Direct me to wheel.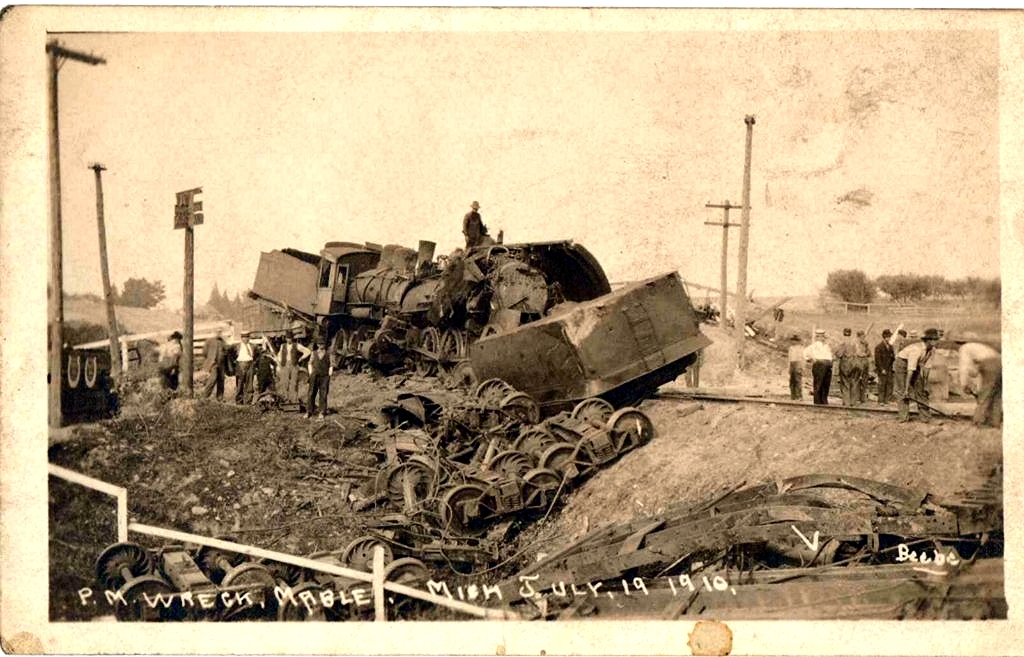
Direction: <region>219, 564, 281, 604</region>.
